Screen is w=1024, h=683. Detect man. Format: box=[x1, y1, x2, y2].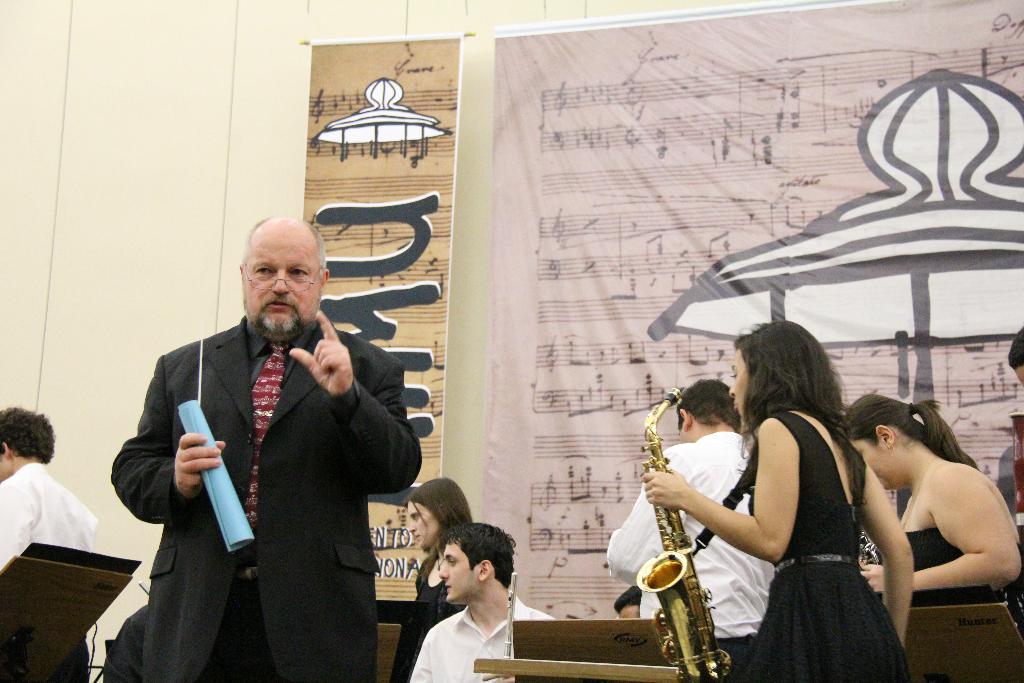
box=[397, 516, 551, 682].
